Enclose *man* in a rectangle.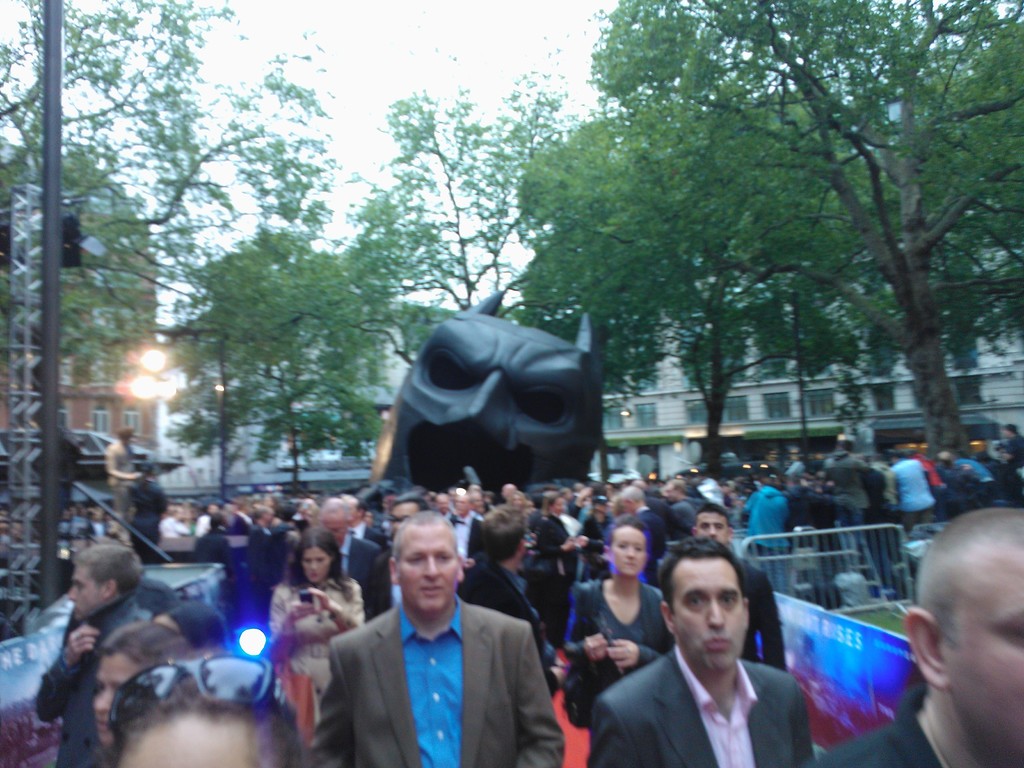
select_region(588, 550, 822, 767).
